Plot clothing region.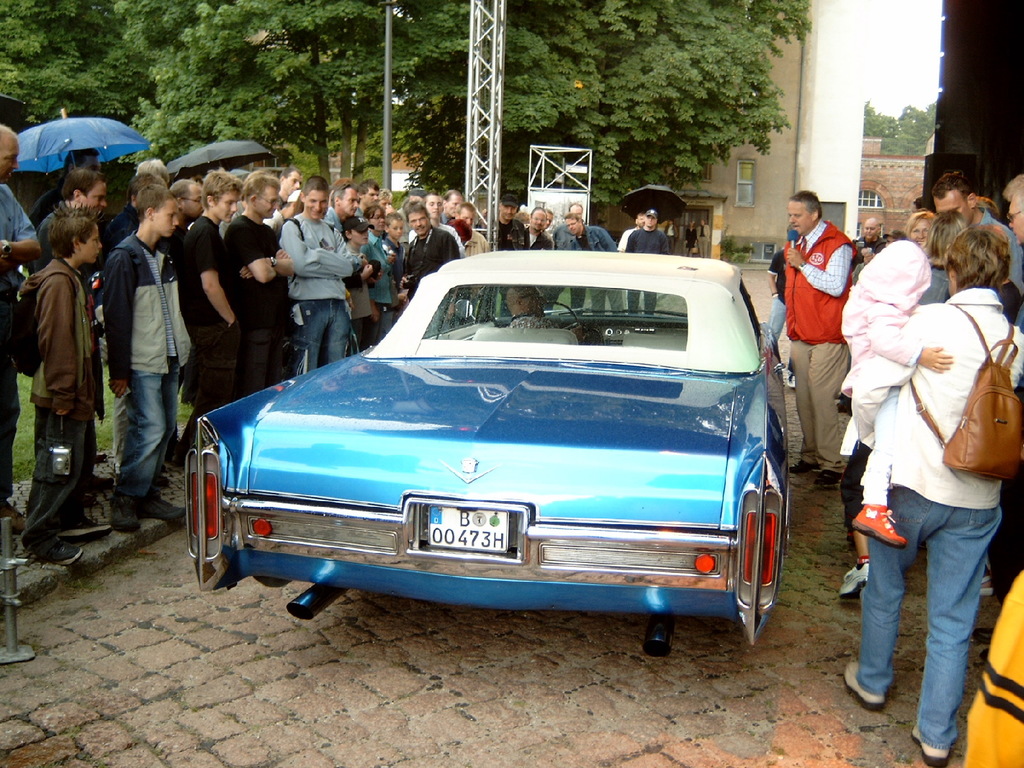
Plotted at 973/208/1023/314.
